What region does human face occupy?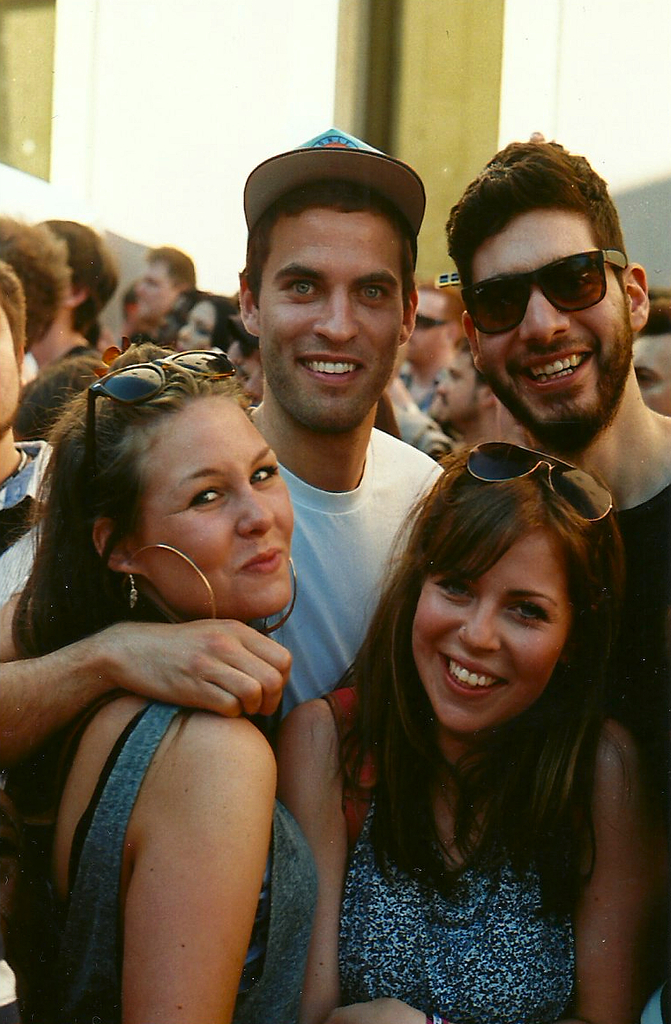
<bbox>130, 254, 169, 326</bbox>.
